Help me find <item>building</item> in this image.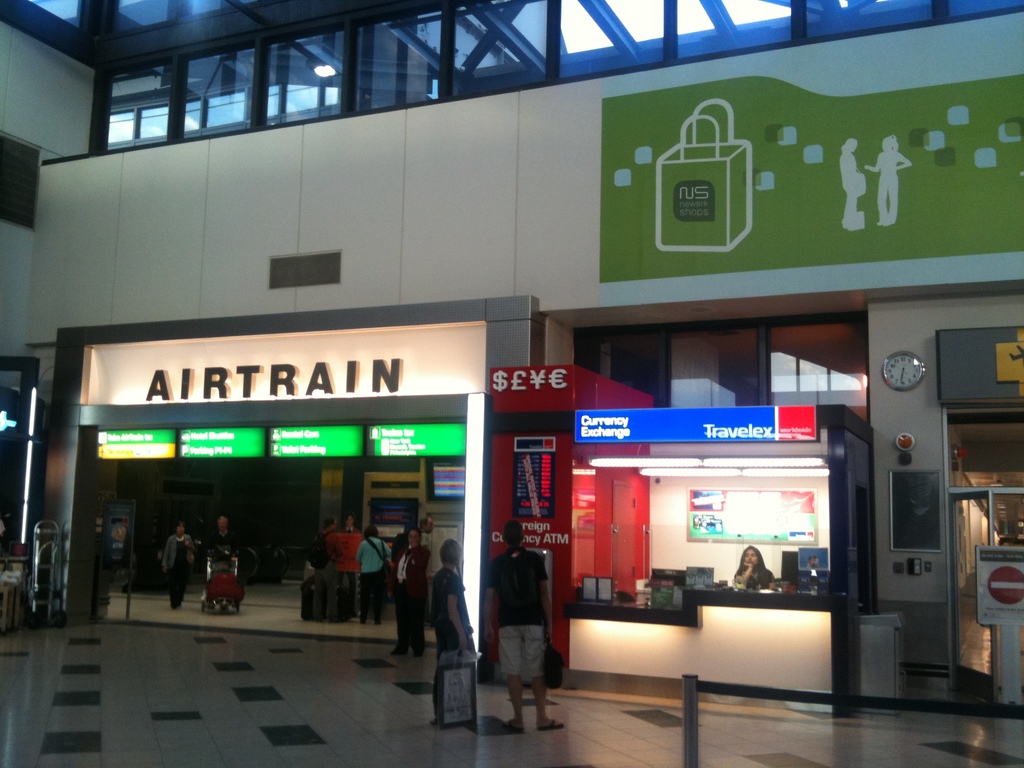
Found it: bbox=[5, 0, 1023, 767].
